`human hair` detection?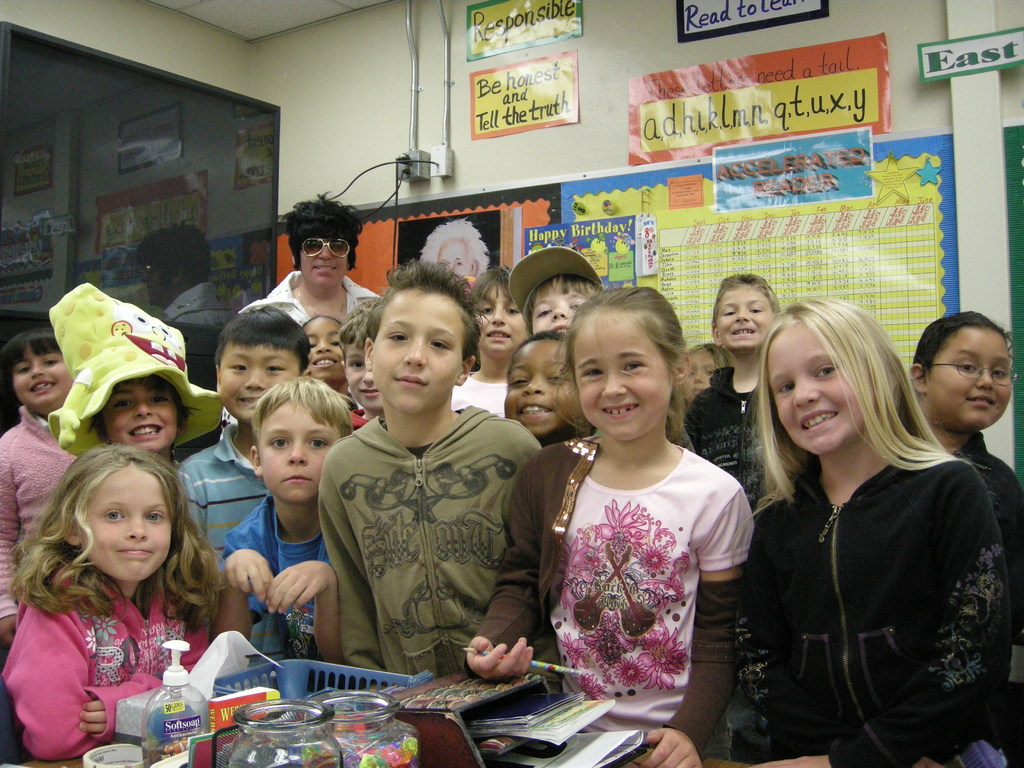
detection(551, 287, 685, 447)
